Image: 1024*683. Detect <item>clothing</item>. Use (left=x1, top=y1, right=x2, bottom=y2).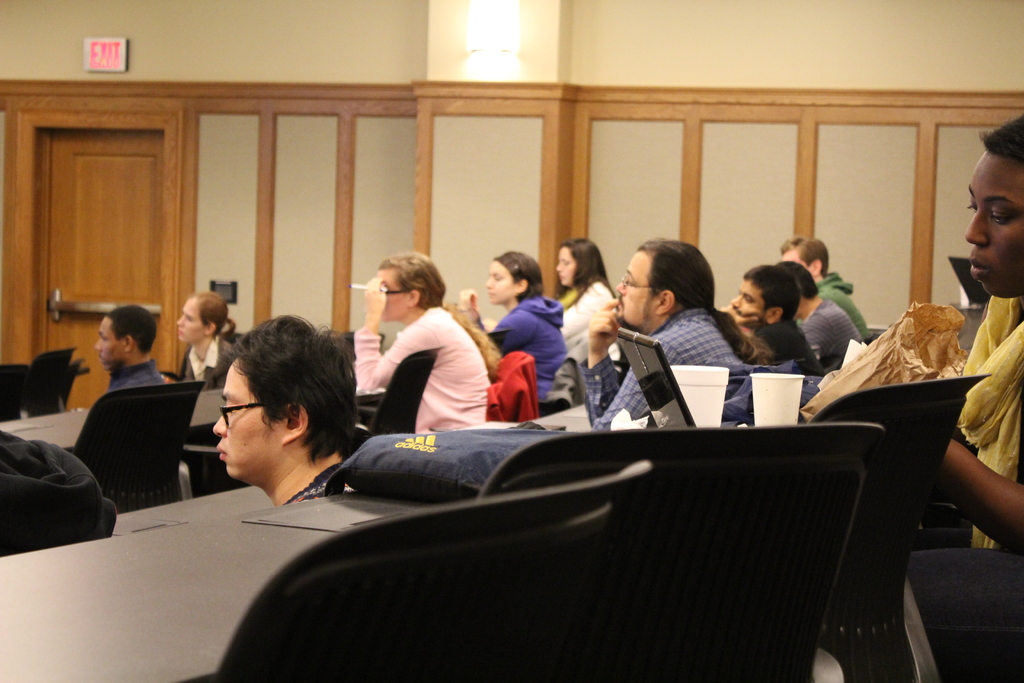
(left=751, top=315, right=826, bottom=375).
